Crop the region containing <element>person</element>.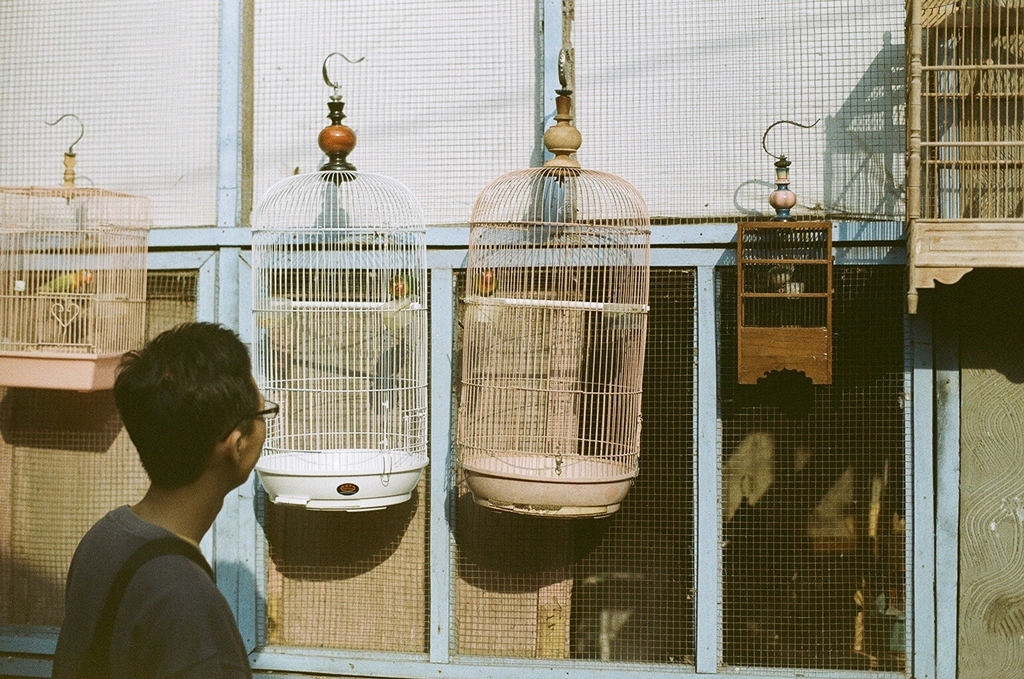
Crop region: select_region(60, 329, 289, 678).
